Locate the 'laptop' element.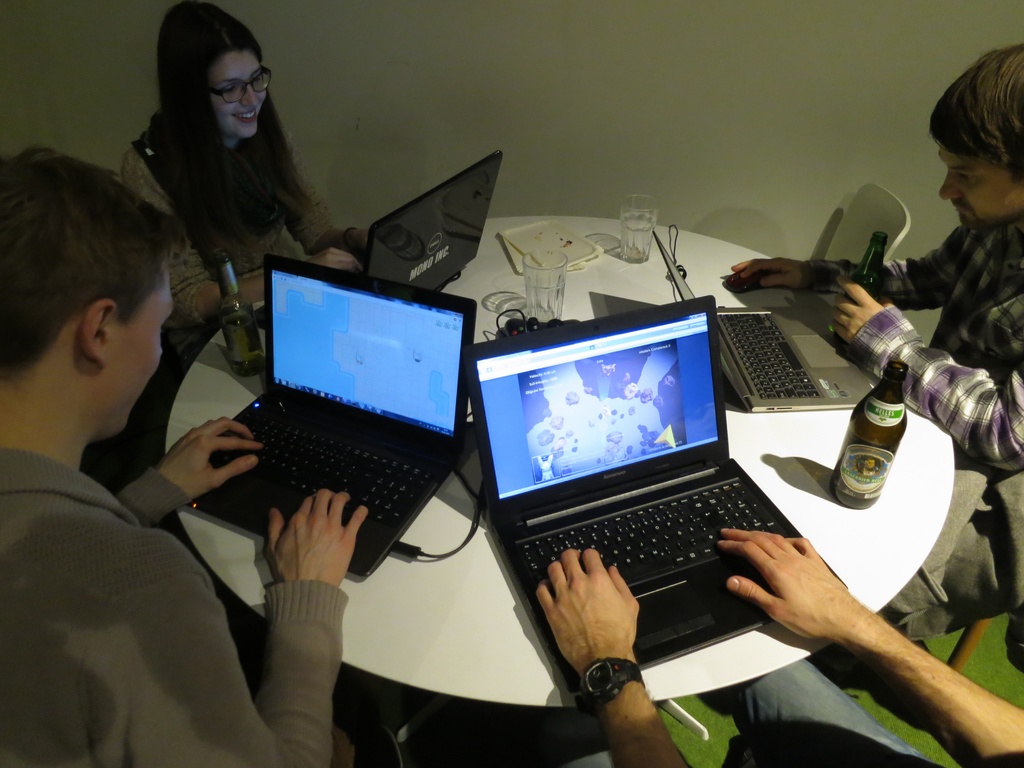
Element bbox: [left=472, top=298, right=834, bottom=684].
